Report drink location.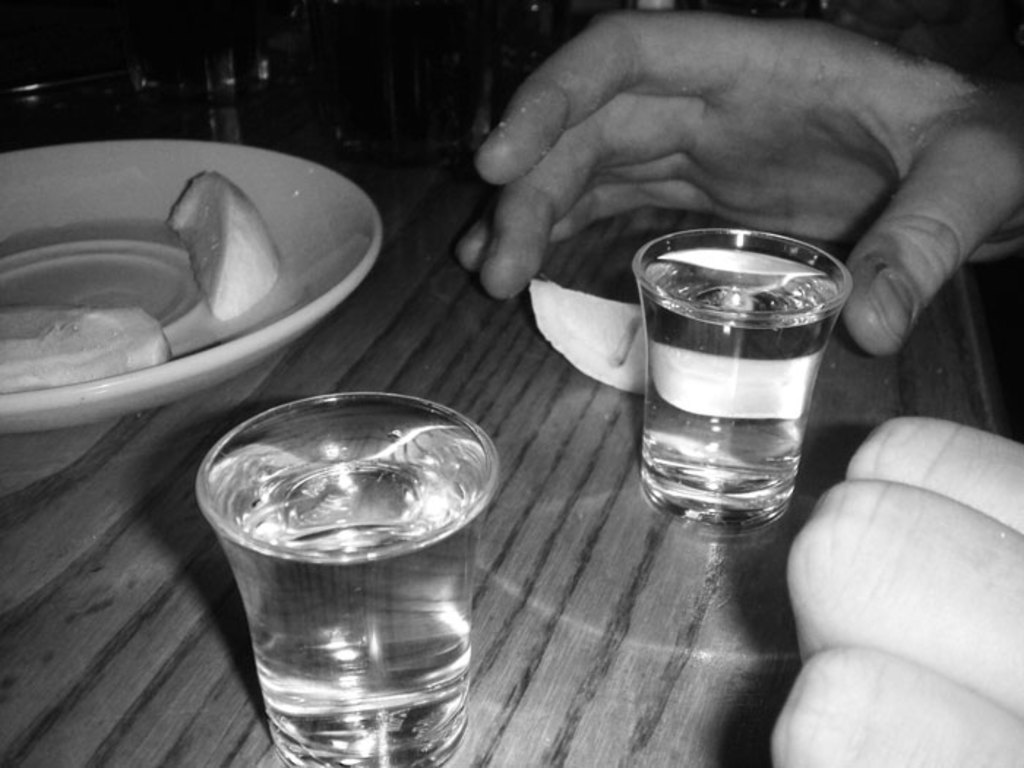
Report: [left=610, top=219, right=832, bottom=528].
